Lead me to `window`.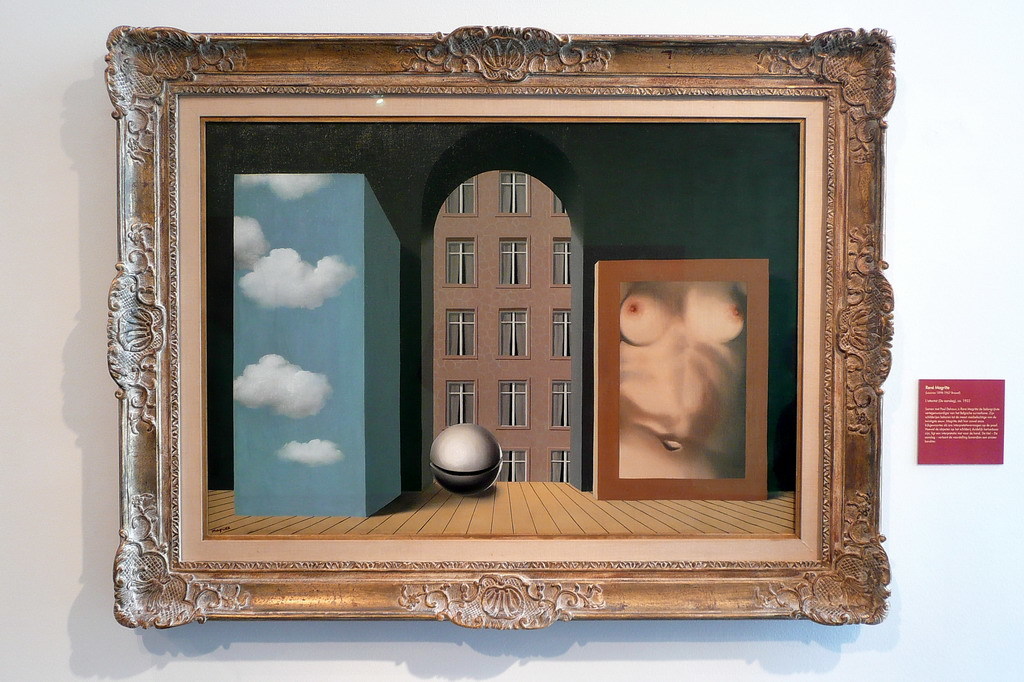
Lead to l=444, t=238, r=476, b=290.
